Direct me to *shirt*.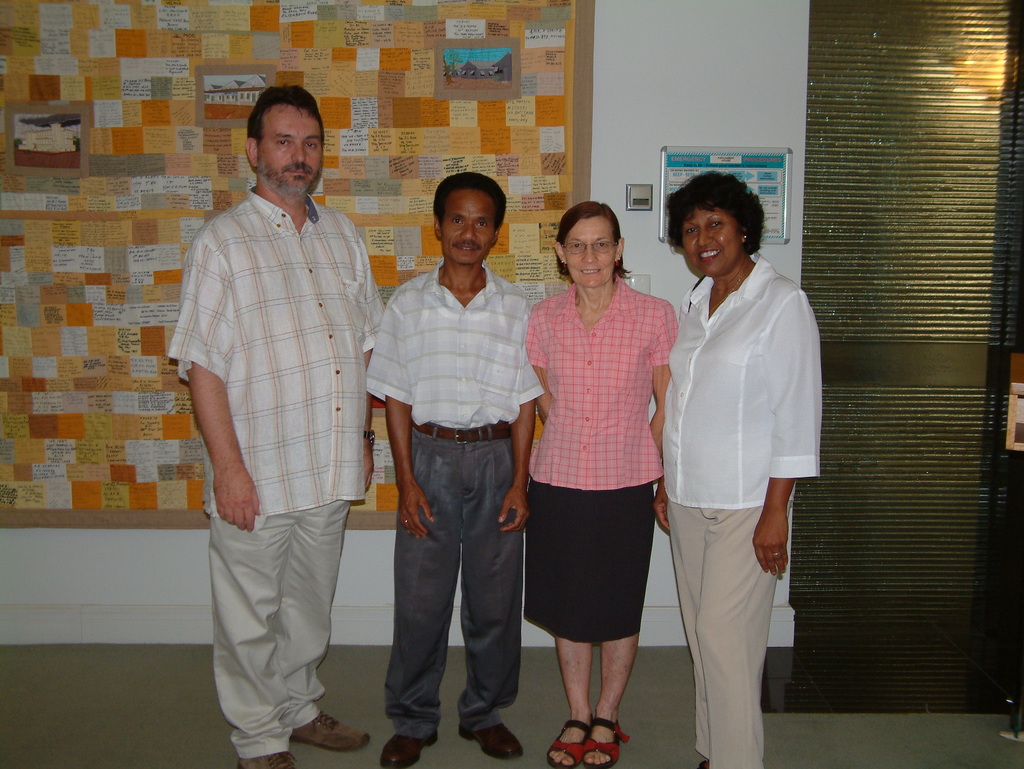
Direction: 666,250,823,509.
